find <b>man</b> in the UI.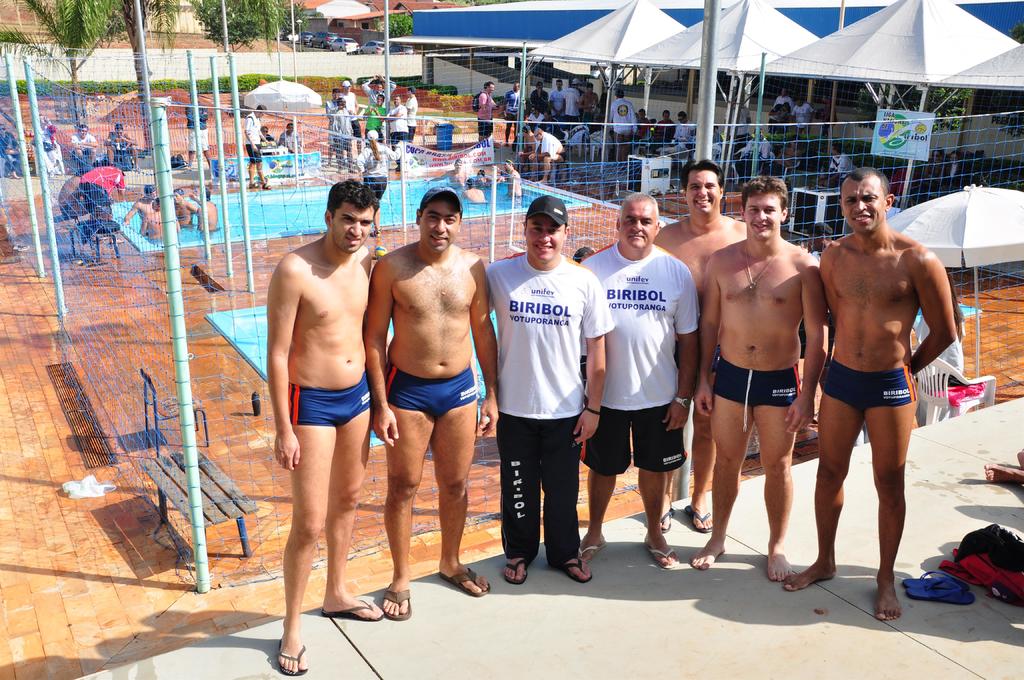
UI element at {"left": 181, "top": 88, "right": 217, "bottom": 177}.
